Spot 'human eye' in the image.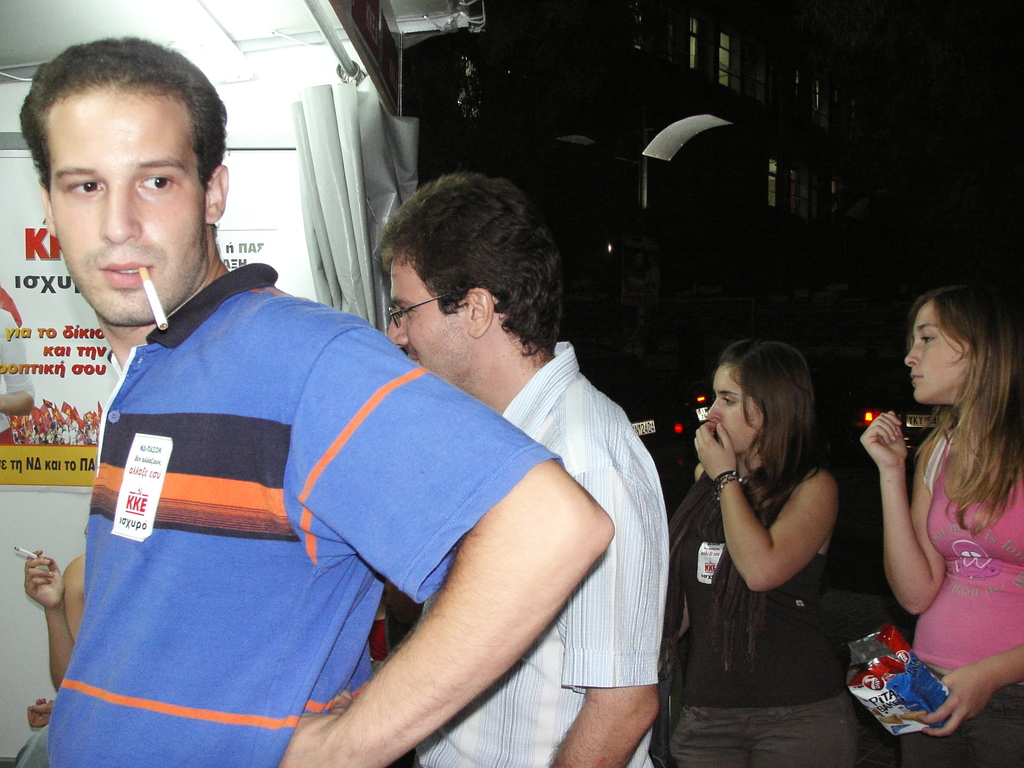
'human eye' found at x1=63 y1=176 x2=111 y2=198.
